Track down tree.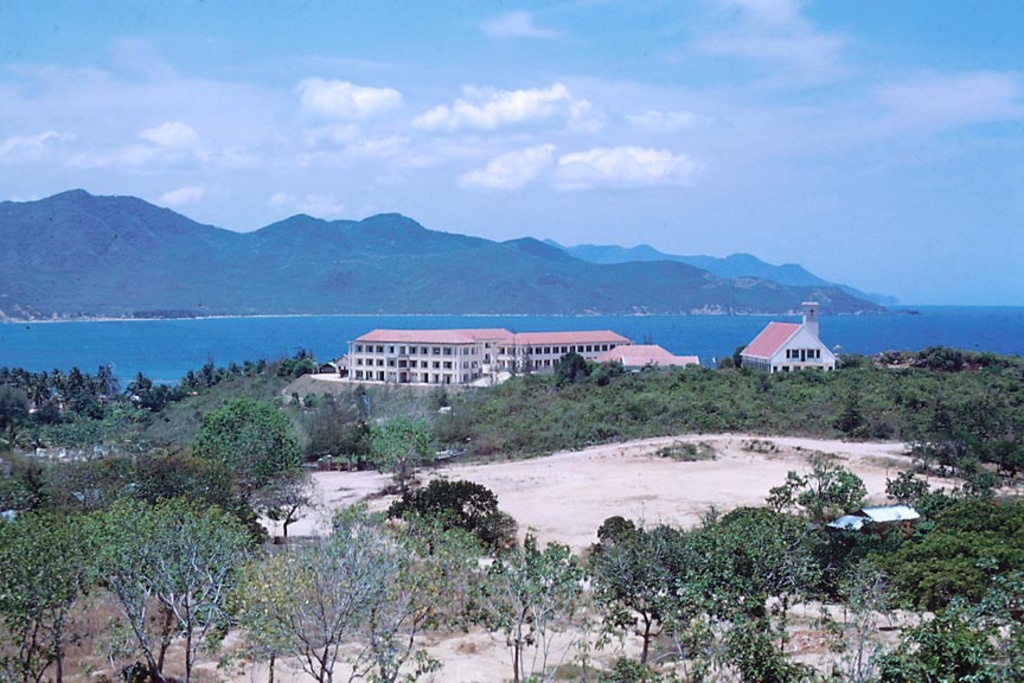
Tracked to [691,510,808,682].
